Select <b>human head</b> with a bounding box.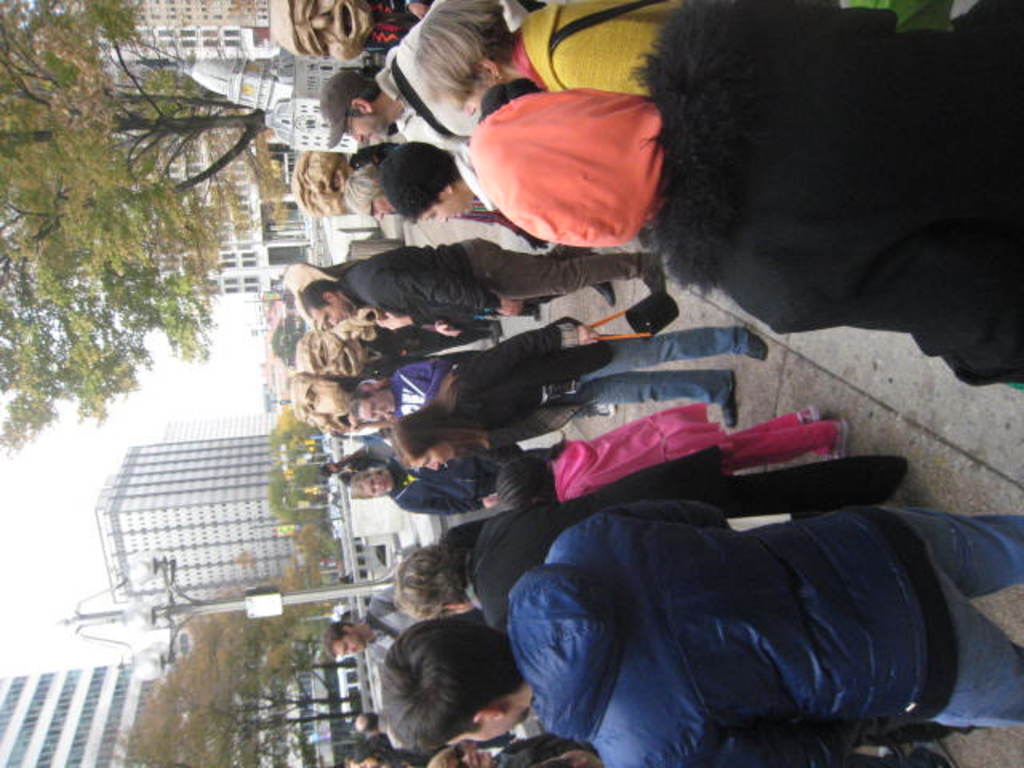
BBox(320, 66, 392, 141).
